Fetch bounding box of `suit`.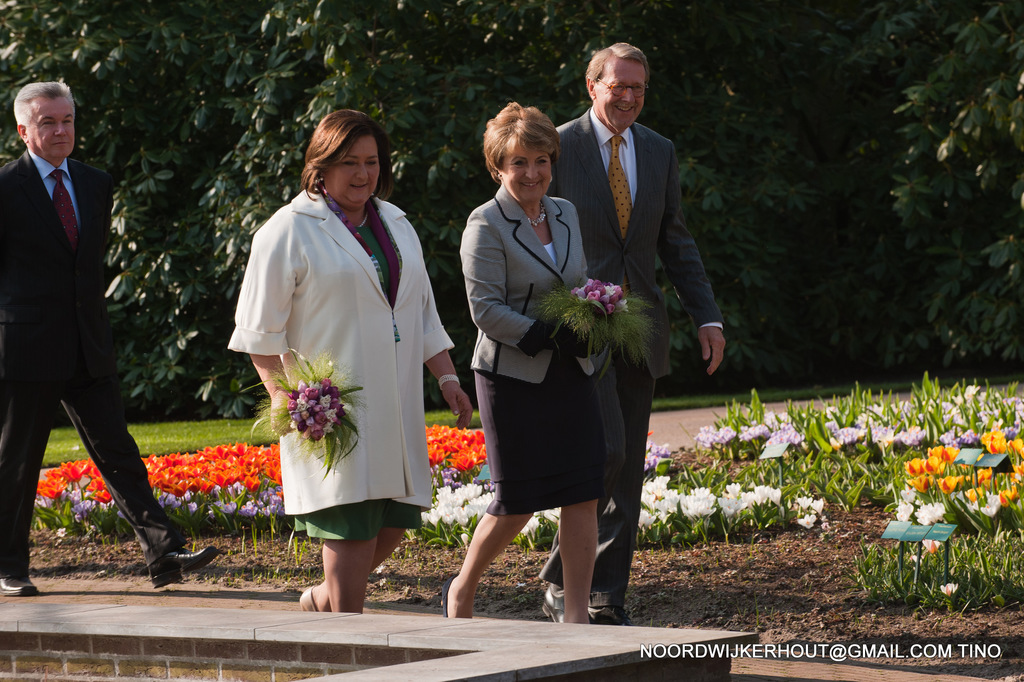
Bbox: <region>0, 74, 145, 579</region>.
